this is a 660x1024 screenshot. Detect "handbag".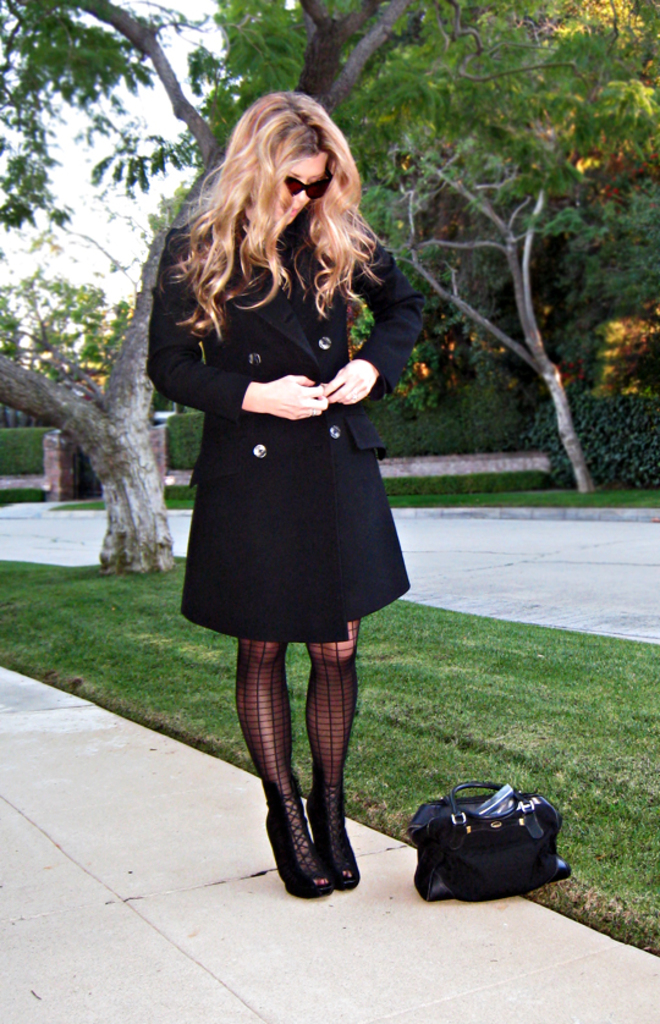
[405, 777, 572, 903].
